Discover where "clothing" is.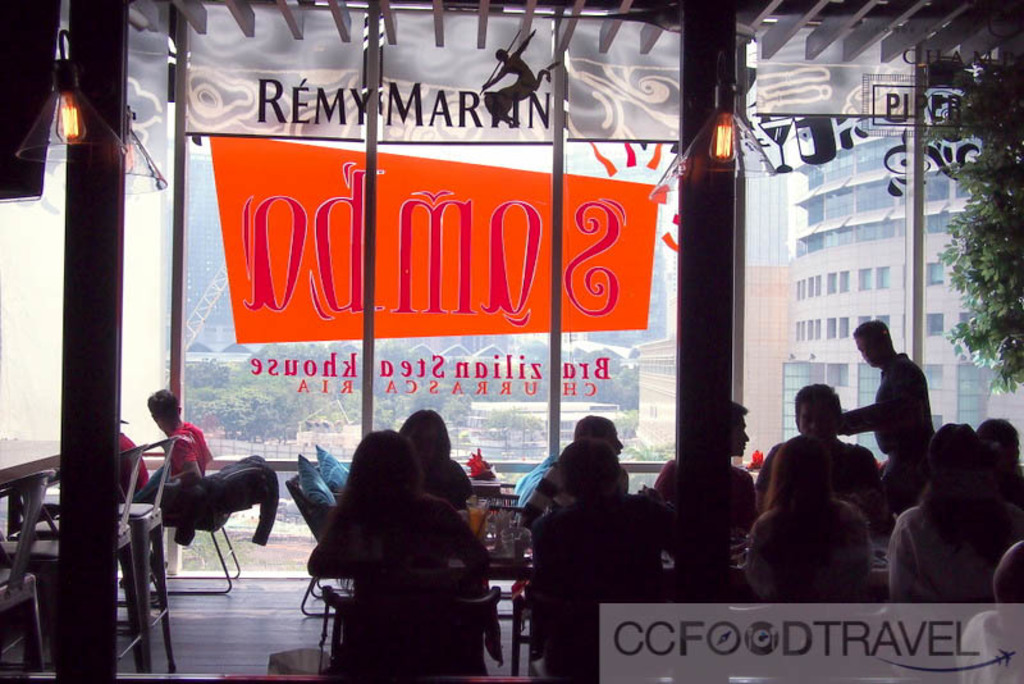
Discovered at bbox(302, 502, 490, 683).
